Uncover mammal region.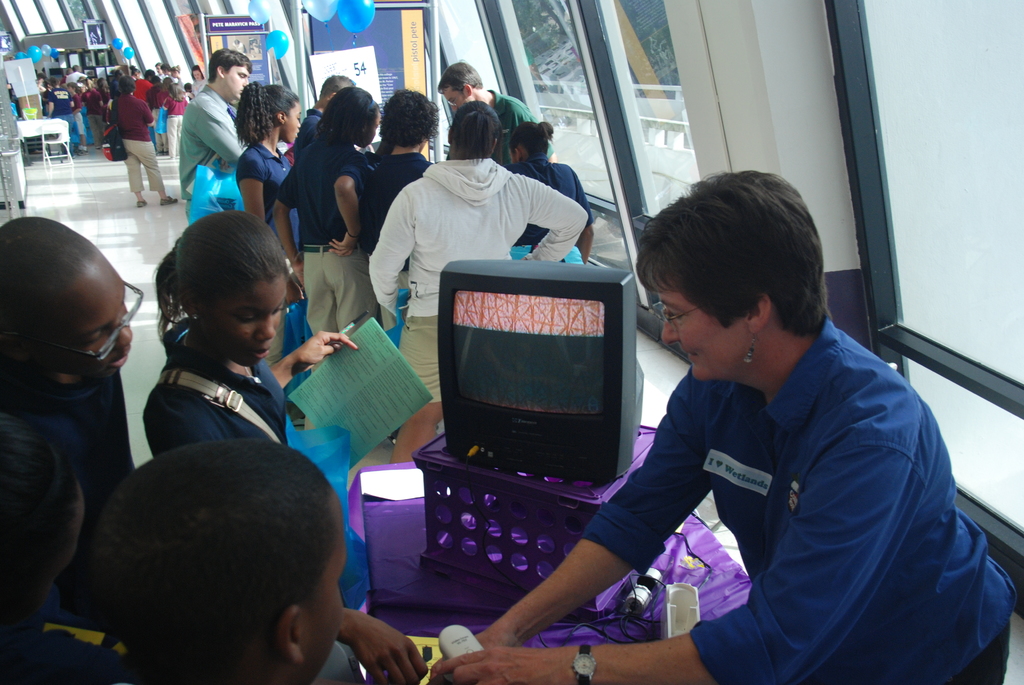
Uncovered: l=0, t=214, r=142, b=628.
